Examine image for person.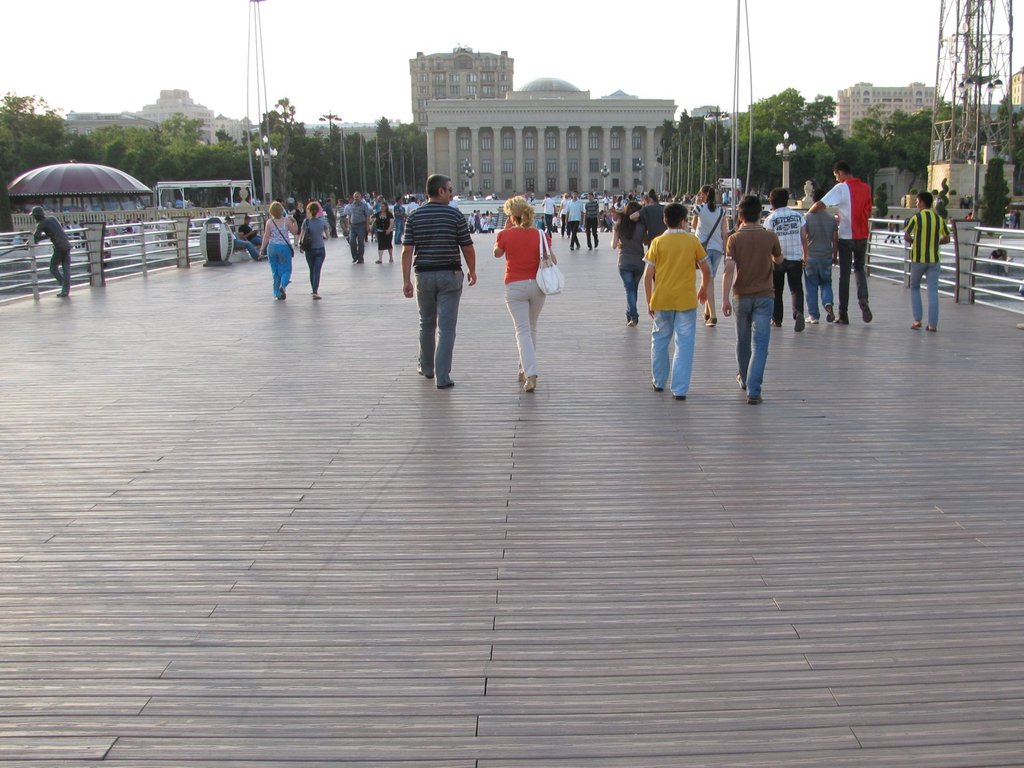
Examination result: box(897, 184, 952, 331).
